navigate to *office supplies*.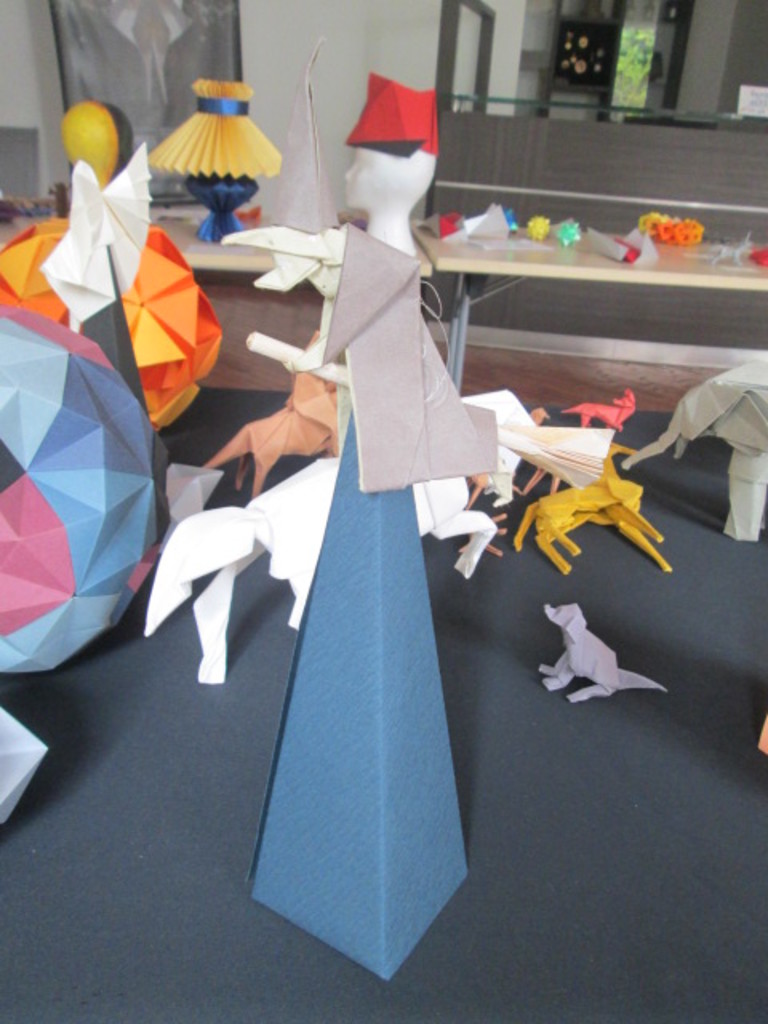
Navigation target: crop(0, 690, 59, 837).
